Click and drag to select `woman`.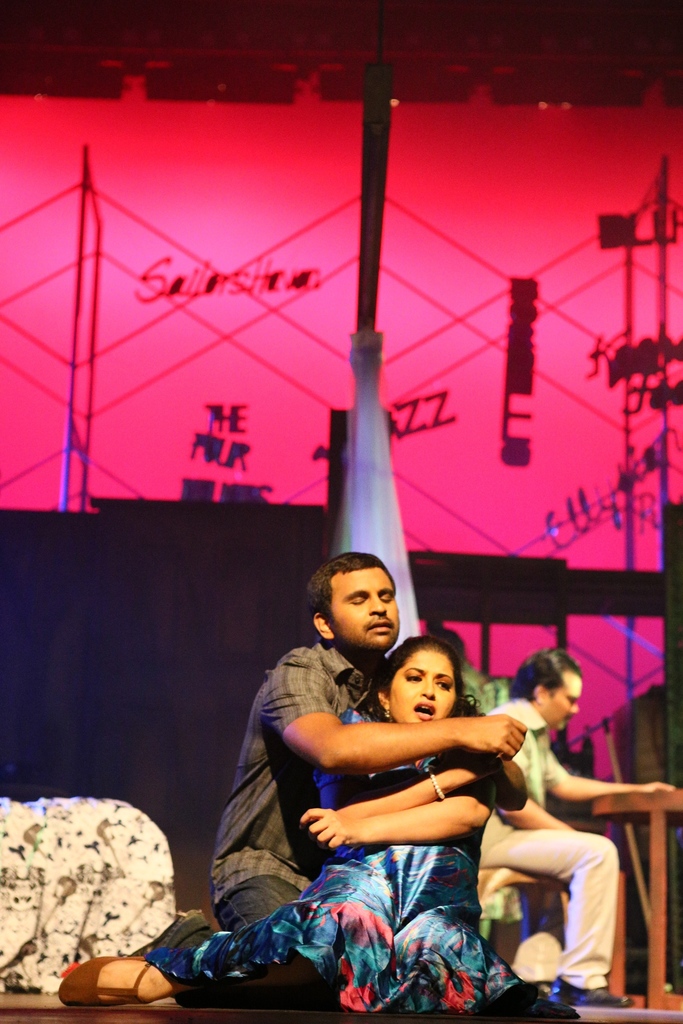
Selection: <region>52, 627, 589, 1023</region>.
